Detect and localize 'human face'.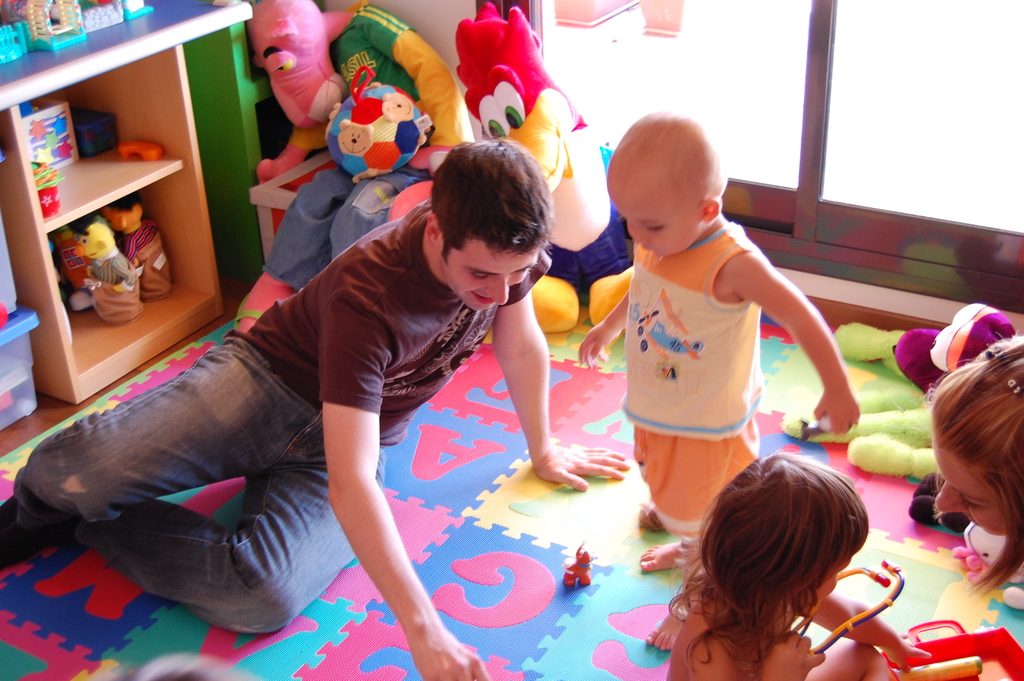
Localized at {"left": 435, "top": 239, "right": 537, "bottom": 313}.
